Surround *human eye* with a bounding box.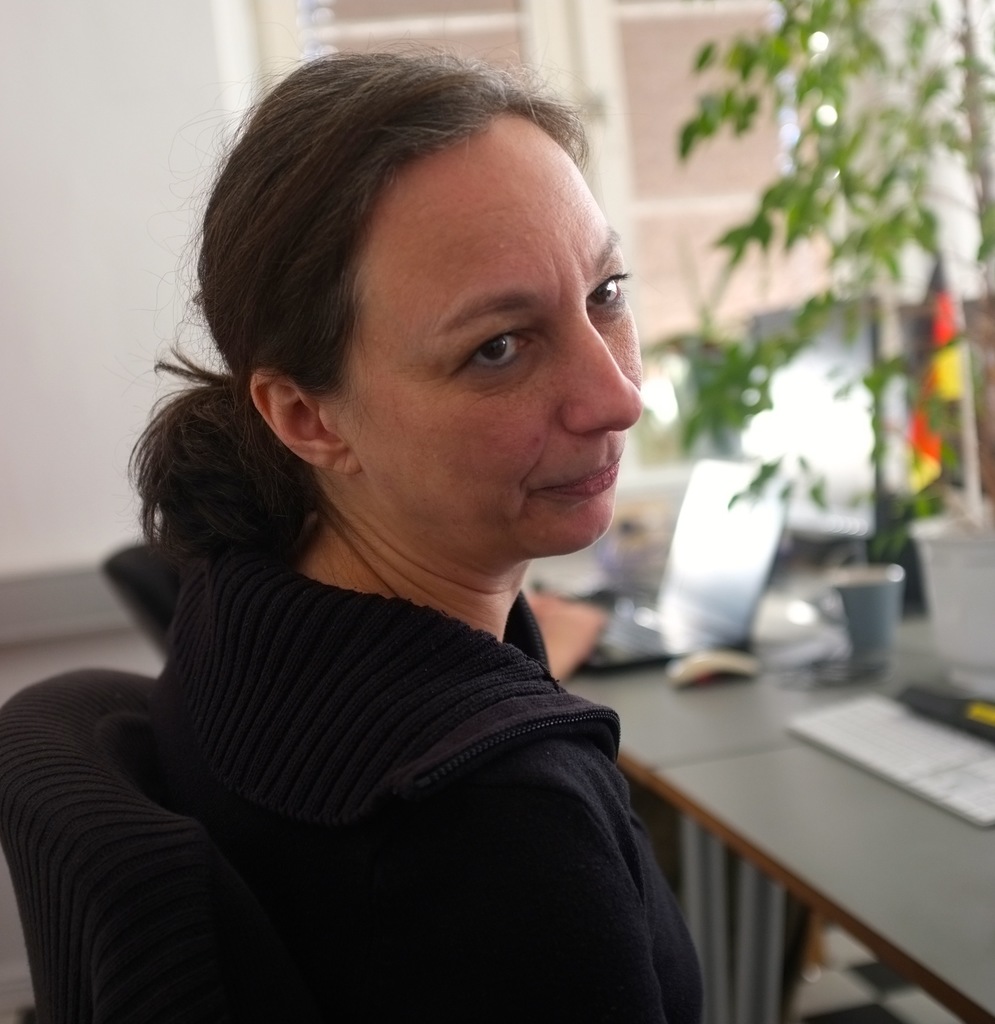
406:307:573:387.
